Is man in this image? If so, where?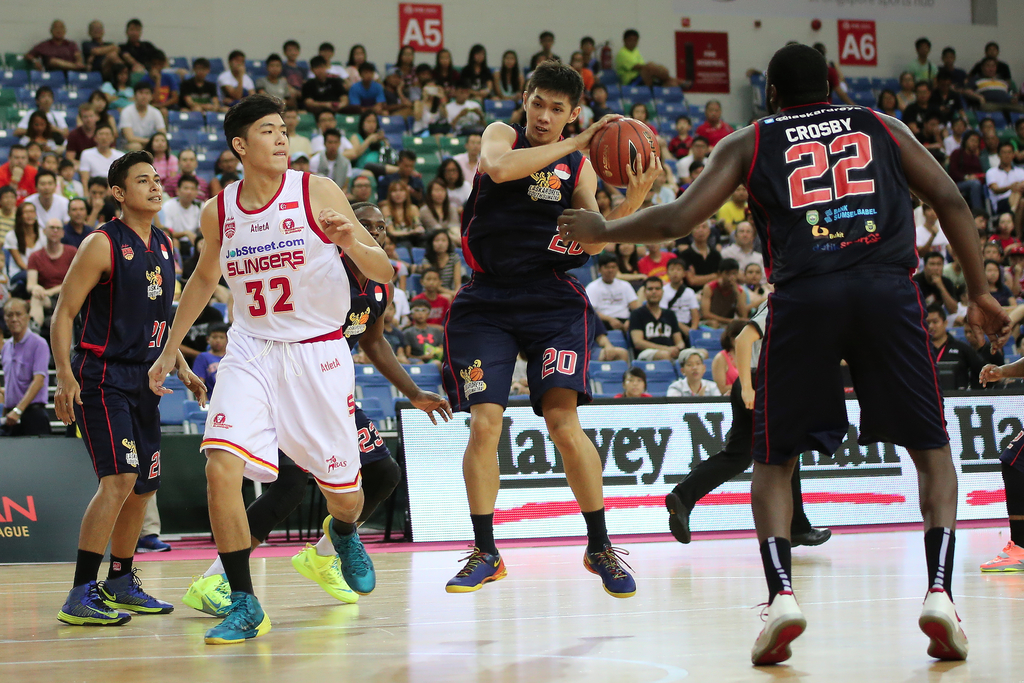
Yes, at left=412, top=299, right=442, bottom=338.
